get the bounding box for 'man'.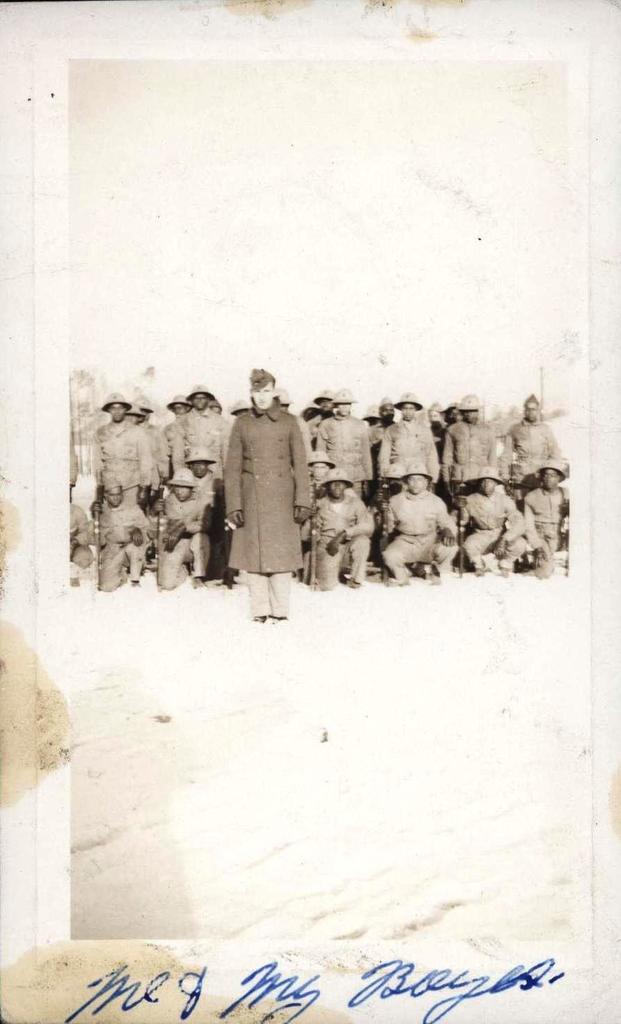
164, 388, 193, 417.
